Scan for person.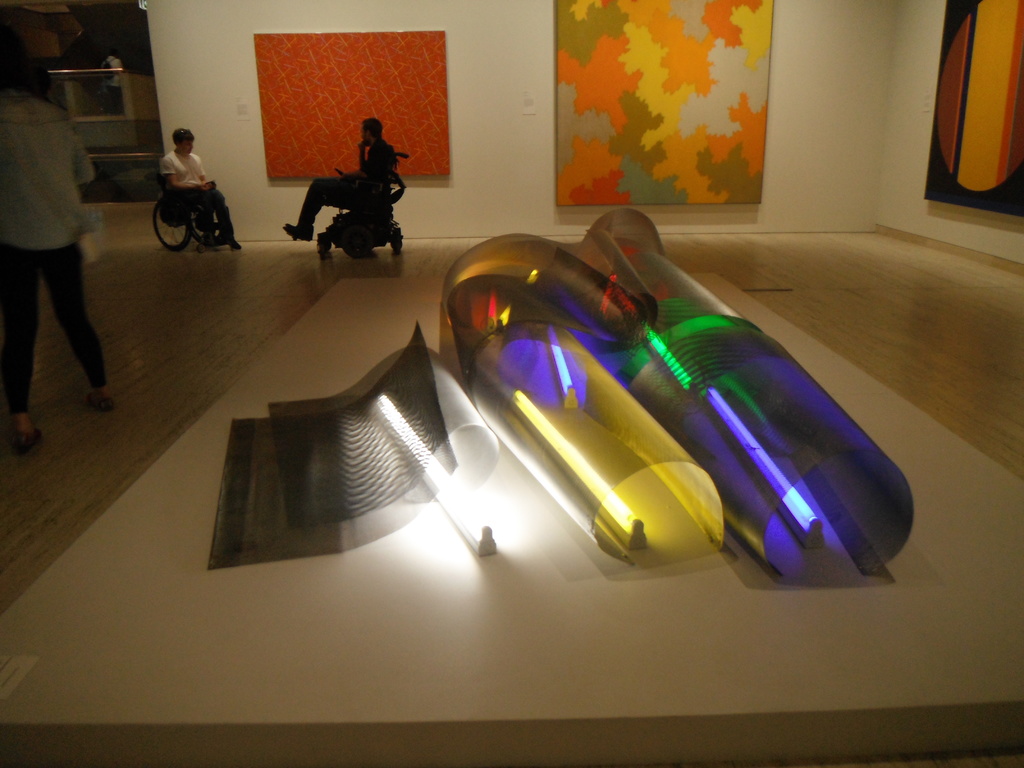
Scan result: [x1=0, y1=47, x2=120, y2=460].
